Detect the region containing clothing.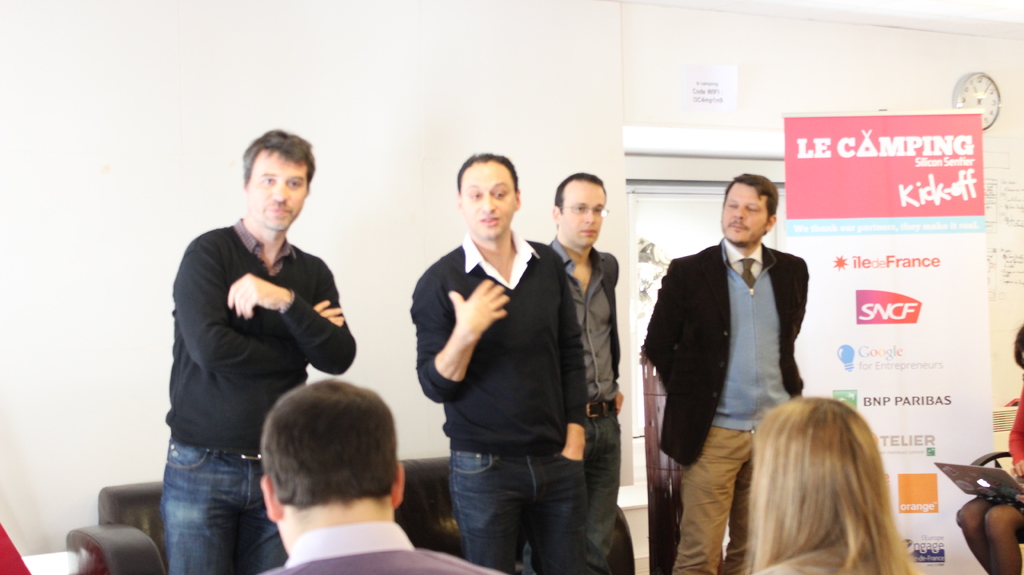
BBox(655, 197, 835, 533).
